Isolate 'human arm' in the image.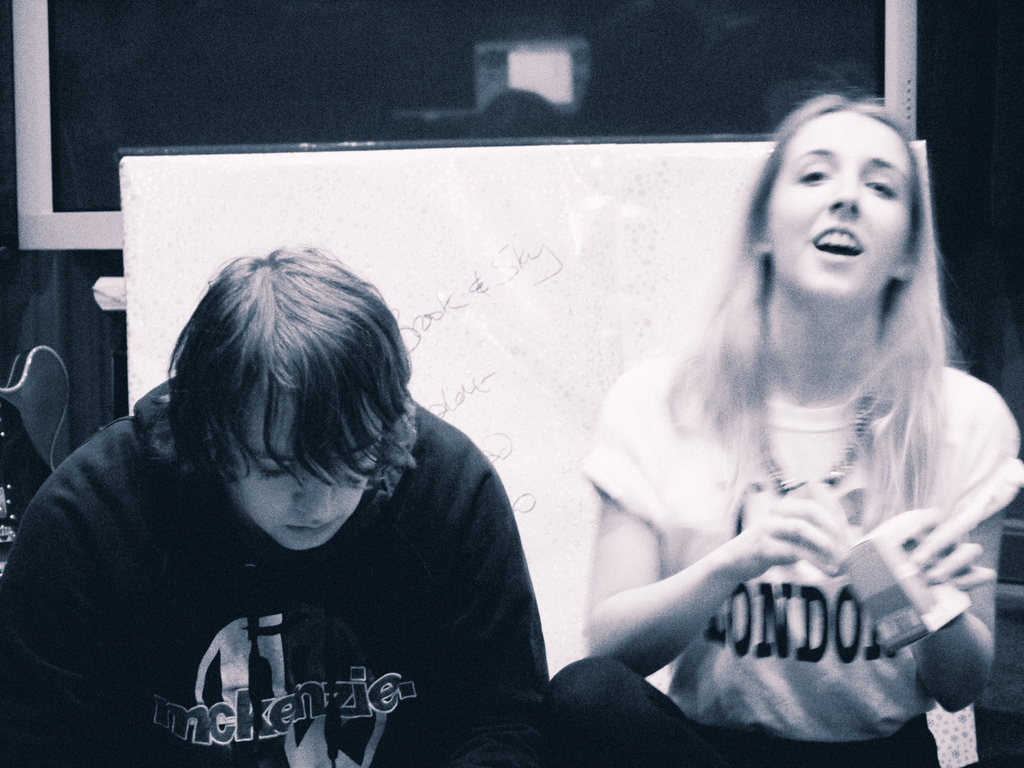
Isolated region: x1=559 y1=490 x2=783 y2=703.
